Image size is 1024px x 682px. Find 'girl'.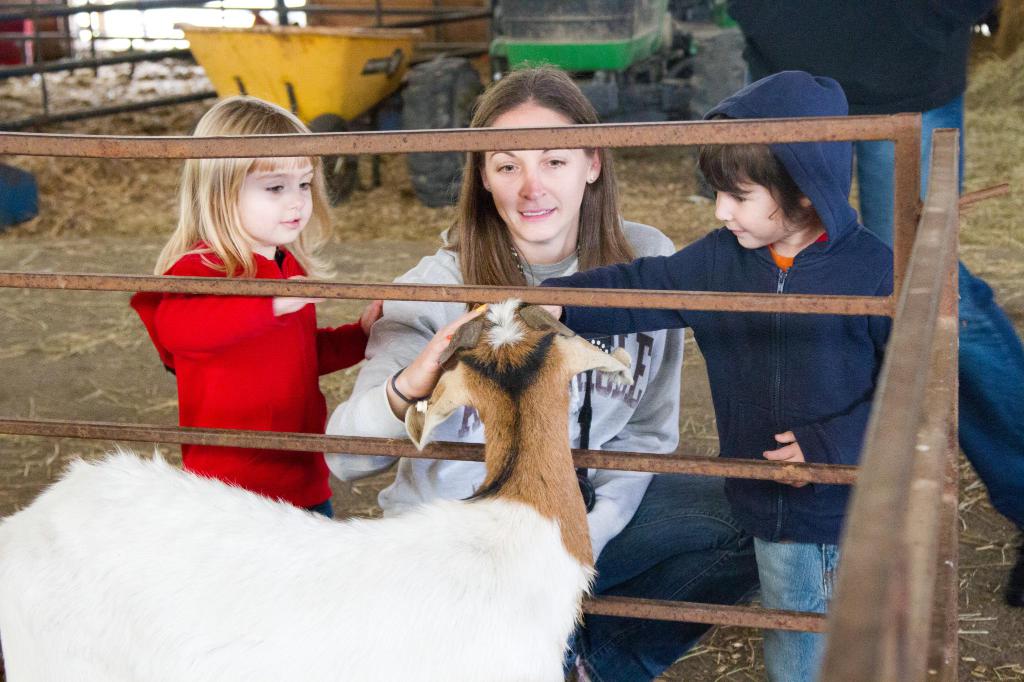
l=131, t=91, r=383, b=519.
